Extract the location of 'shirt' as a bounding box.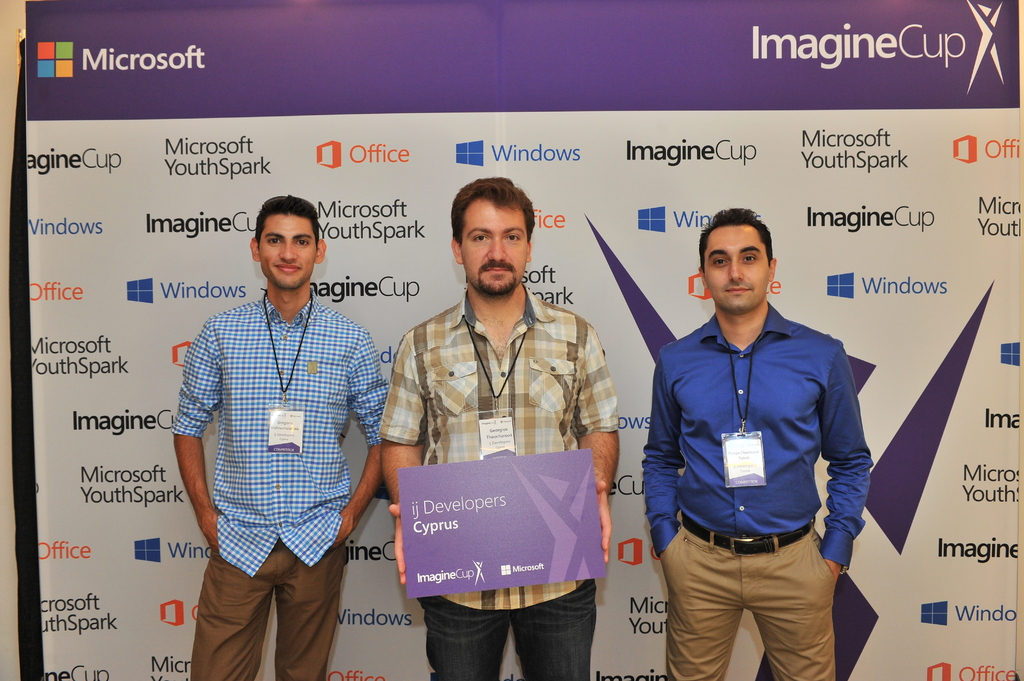
176:271:368:570.
